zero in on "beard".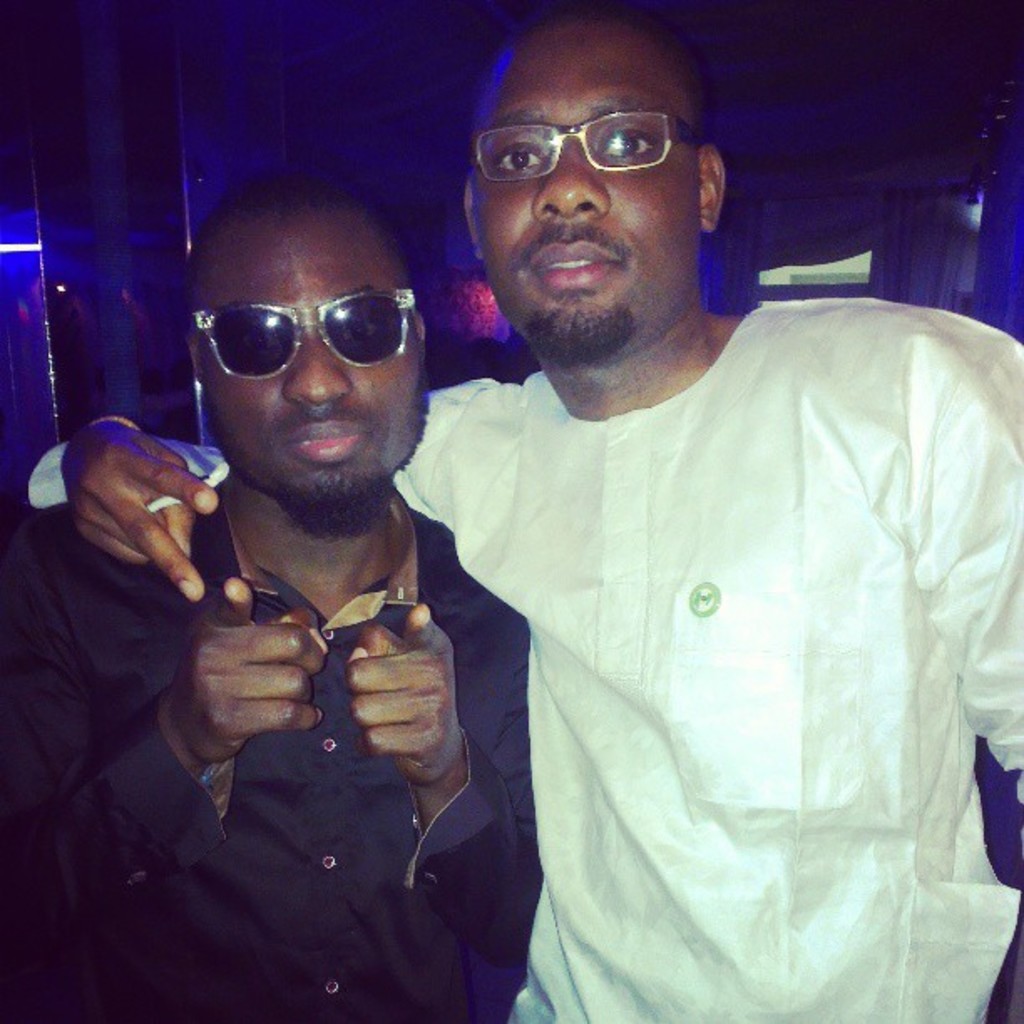
Zeroed in: [525,310,634,368].
